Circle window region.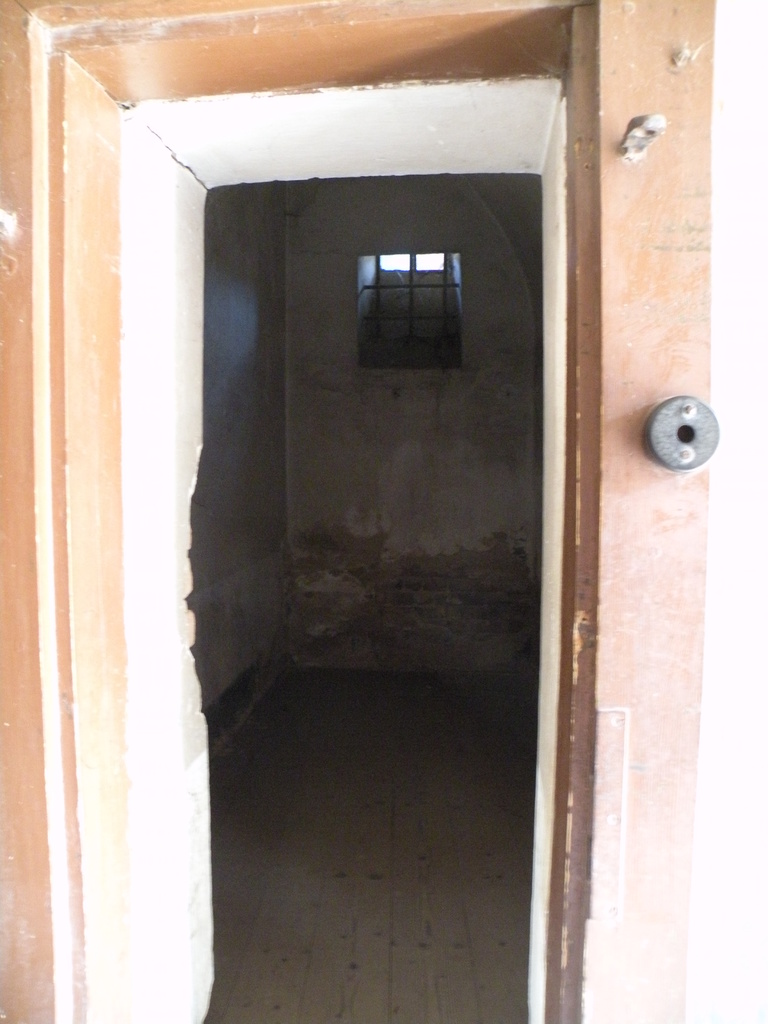
Region: select_region(348, 221, 463, 348).
